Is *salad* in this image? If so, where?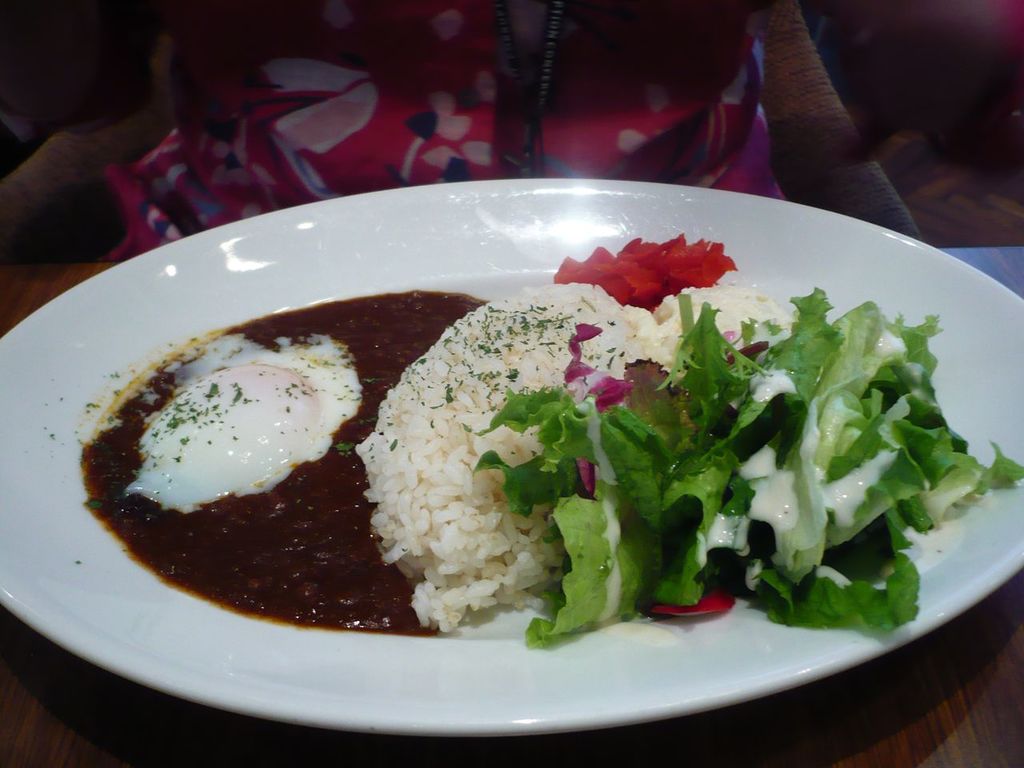
Yes, at {"x1": 461, "y1": 226, "x2": 1023, "y2": 656}.
